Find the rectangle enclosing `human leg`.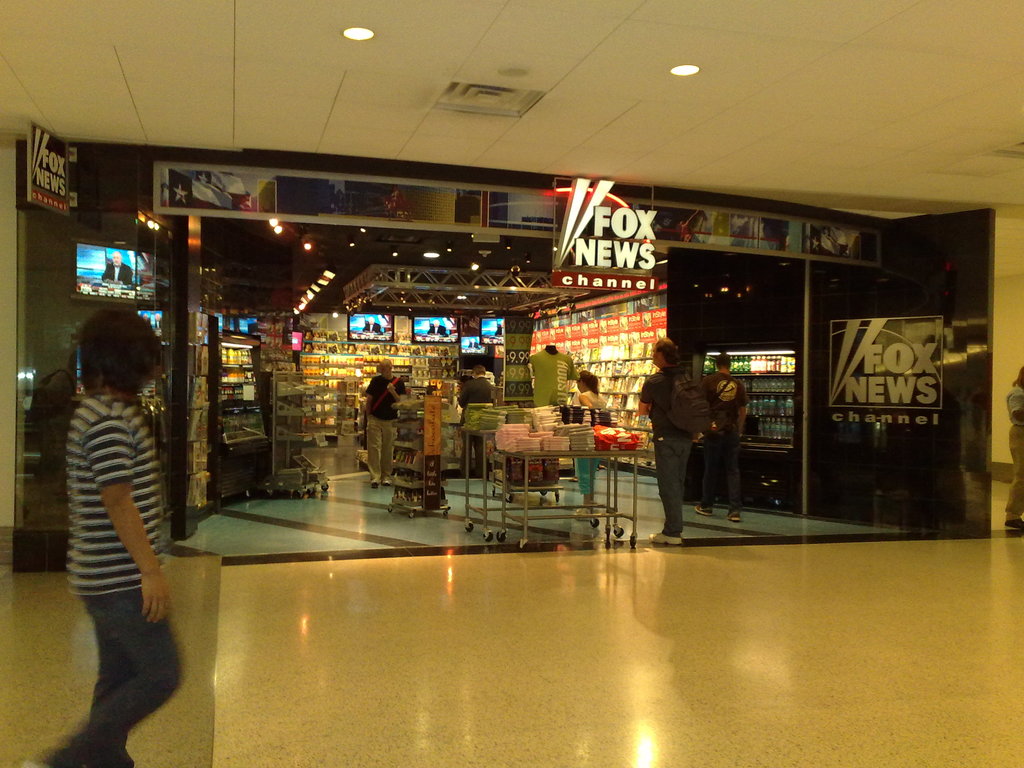
<box>651,436,688,549</box>.
